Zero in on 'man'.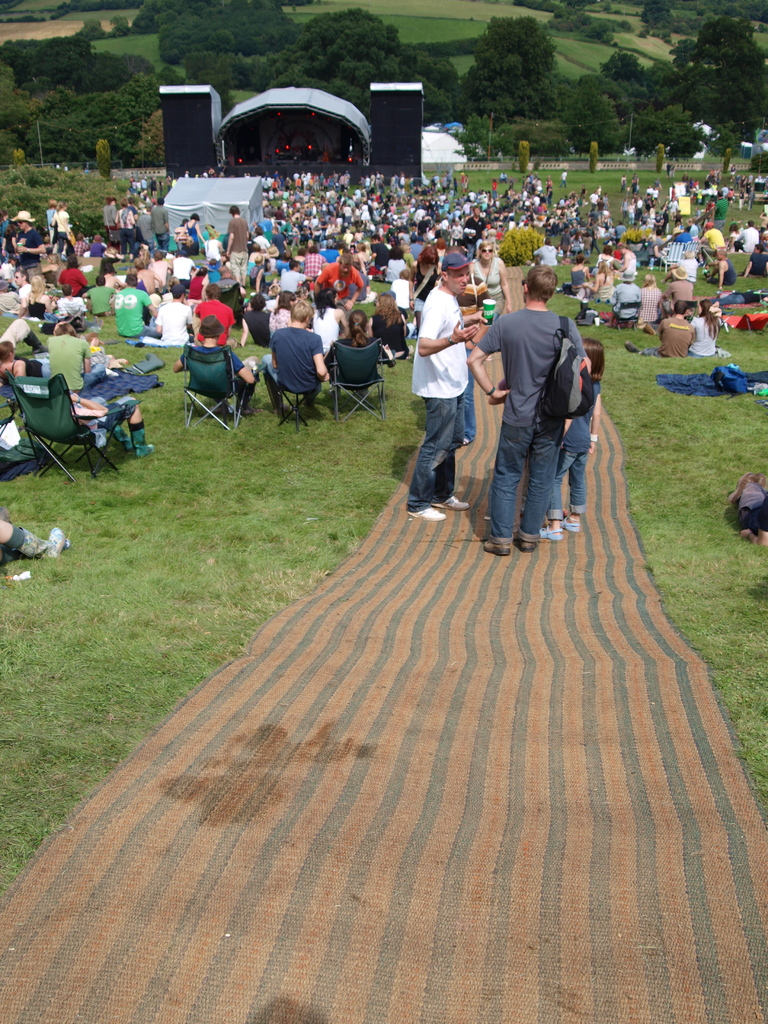
Zeroed in: box(707, 248, 739, 288).
